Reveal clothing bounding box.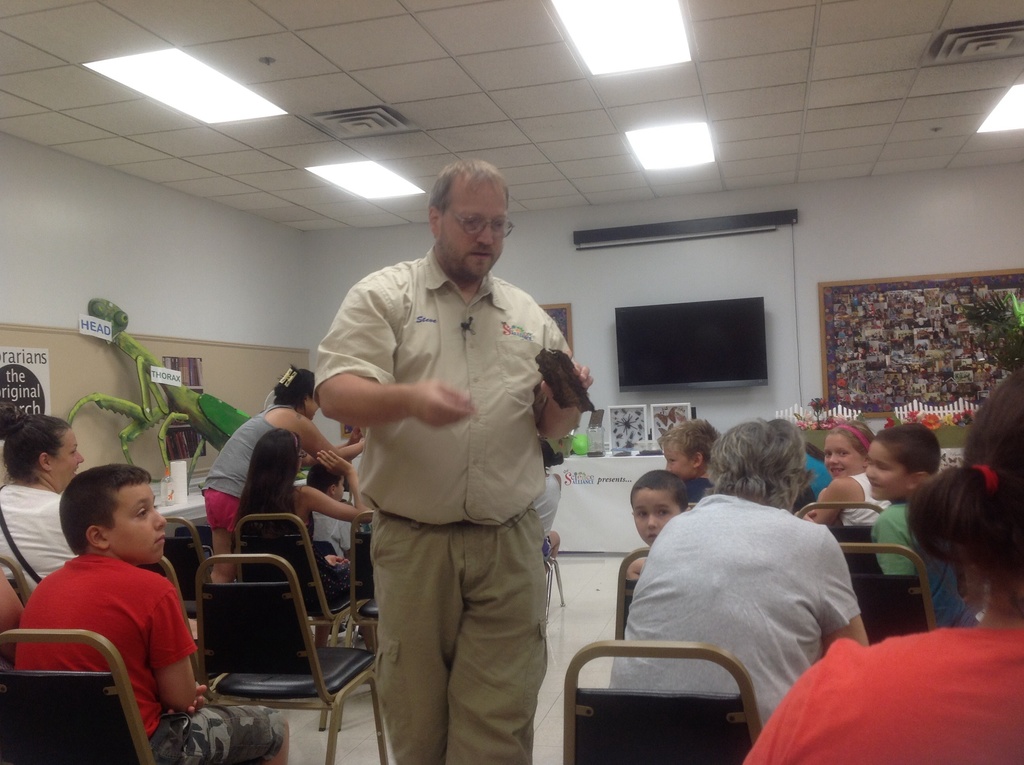
Revealed: region(726, 629, 1018, 764).
